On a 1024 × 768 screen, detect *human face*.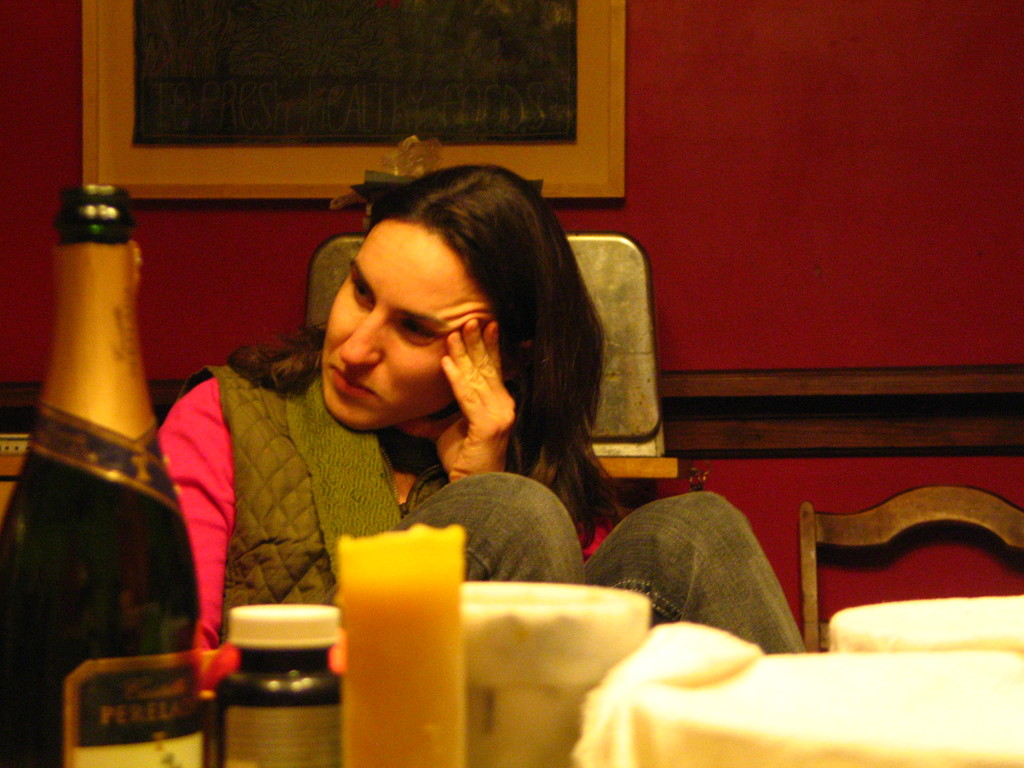
<bbox>316, 223, 485, 433</bbox>.
